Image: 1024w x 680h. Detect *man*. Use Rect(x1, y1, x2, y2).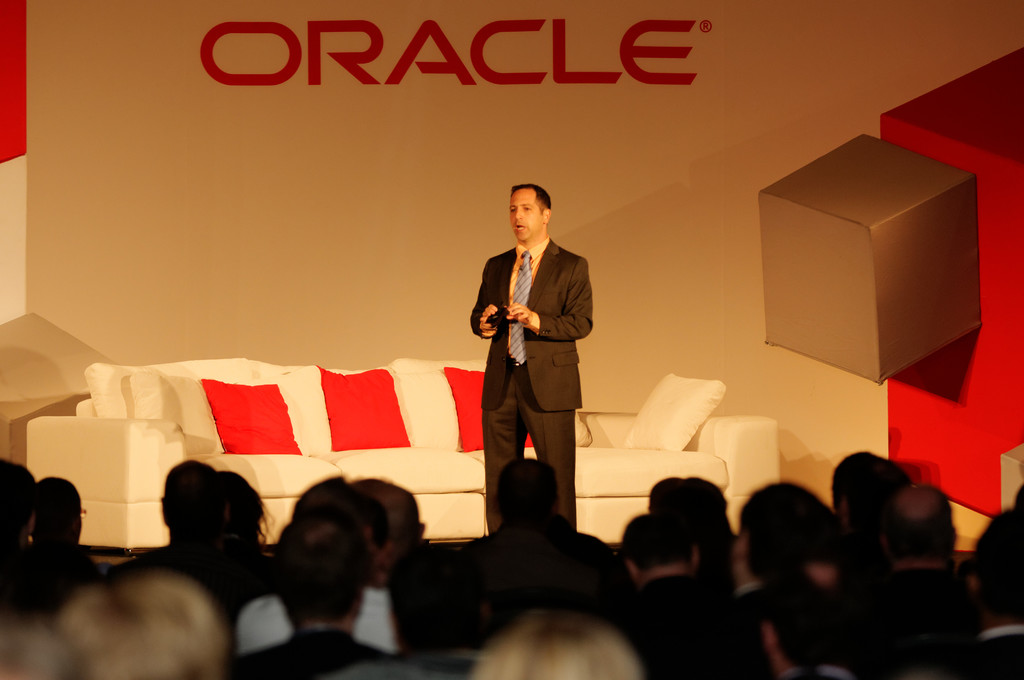
Rect(626, 526, 760, 679).
